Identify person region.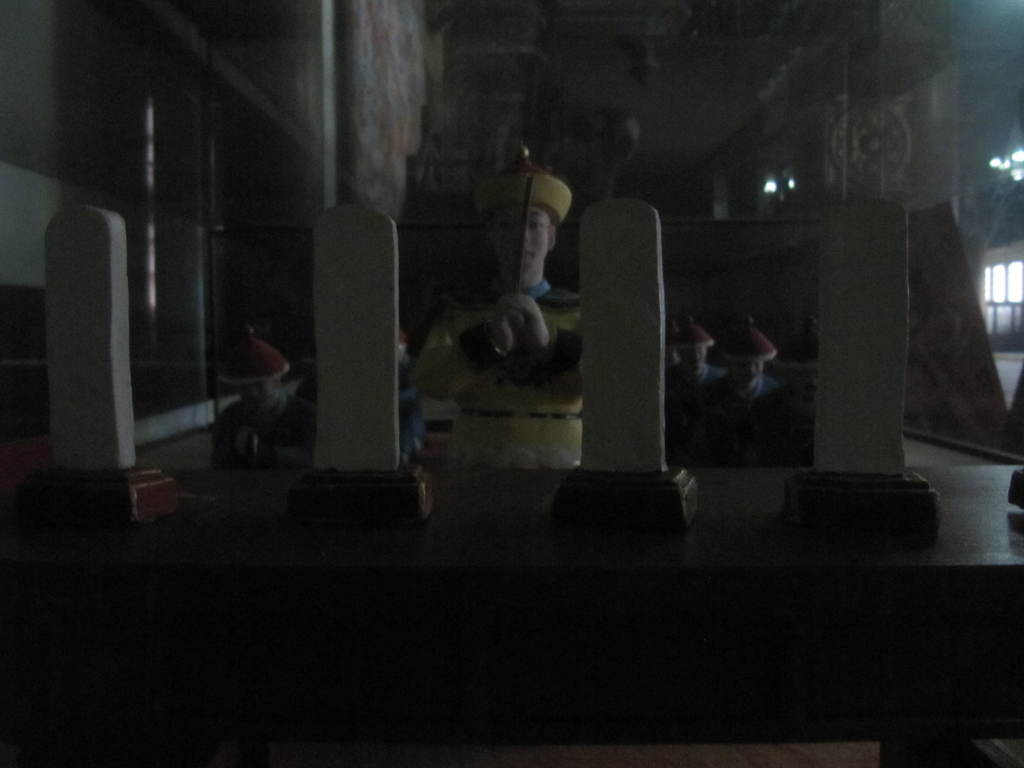
Region: left=281, top=321, right=425, bottom=461.
